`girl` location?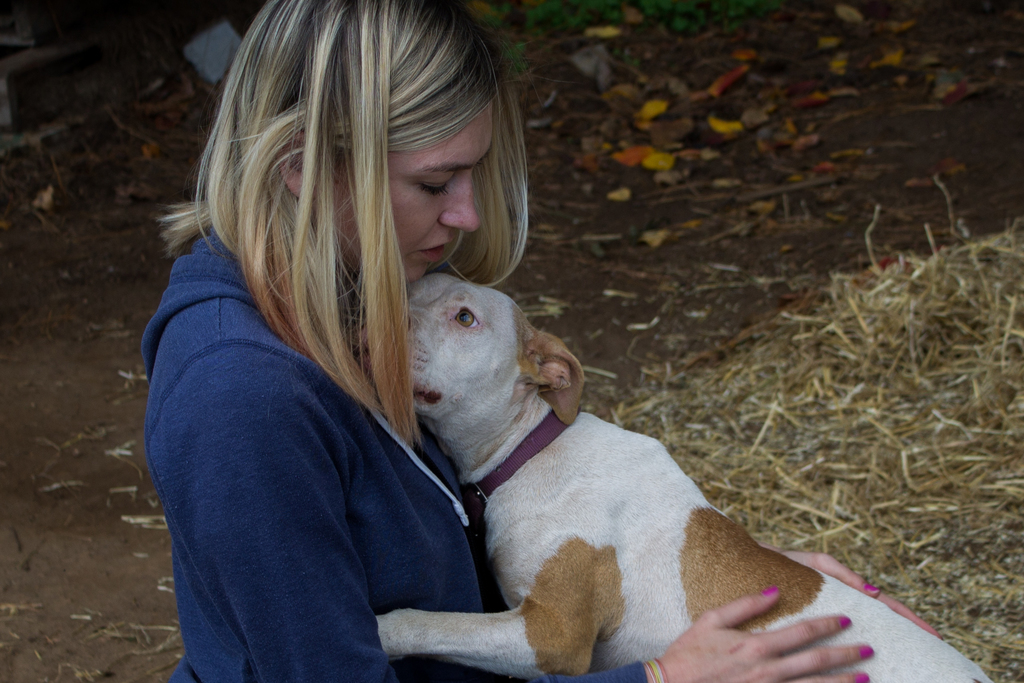
bbox(140, 0, 941, 682)
